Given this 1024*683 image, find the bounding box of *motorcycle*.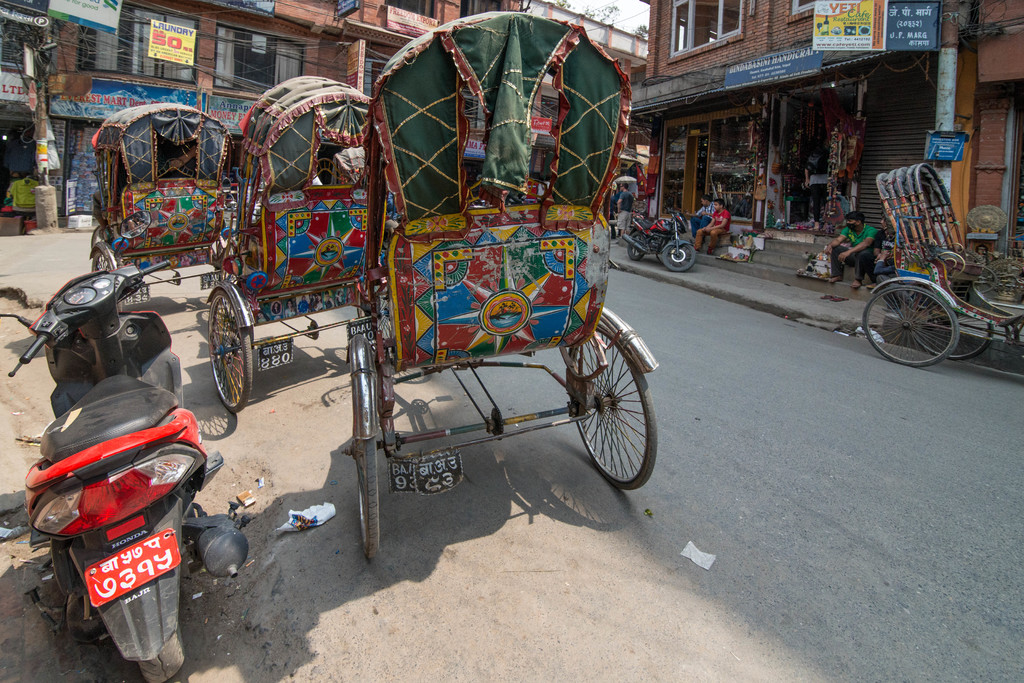
bbox(622, 207, 697, 271).
